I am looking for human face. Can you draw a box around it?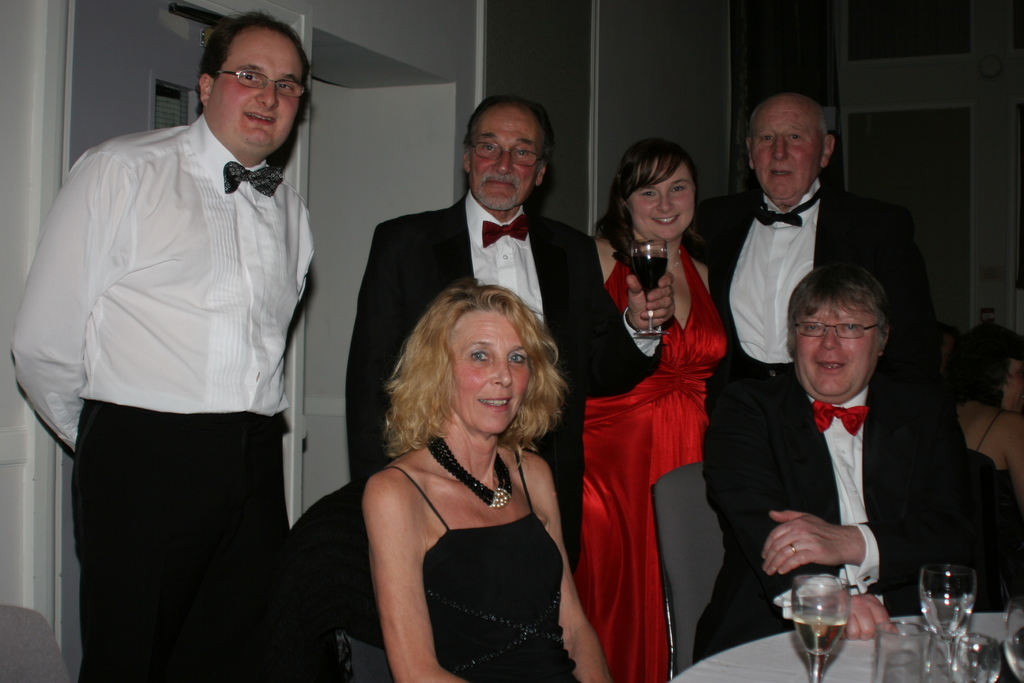
Sure, the bounding box is <box>214,19,304,170</box>.
